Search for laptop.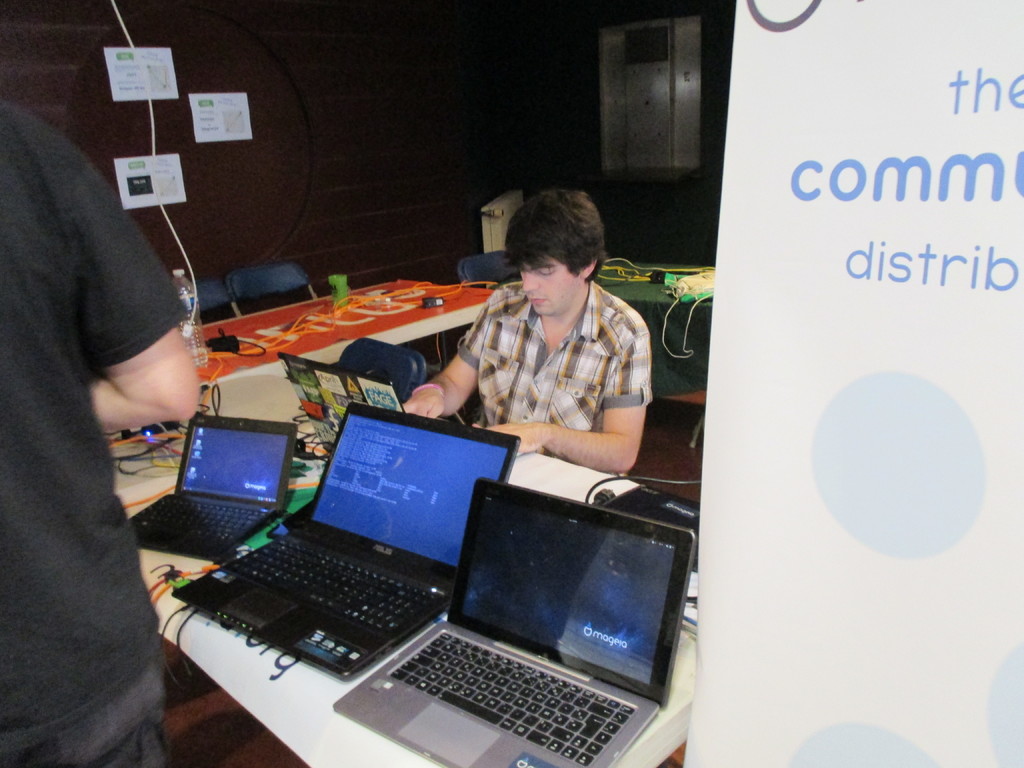
Found at [172,396,520,685].
